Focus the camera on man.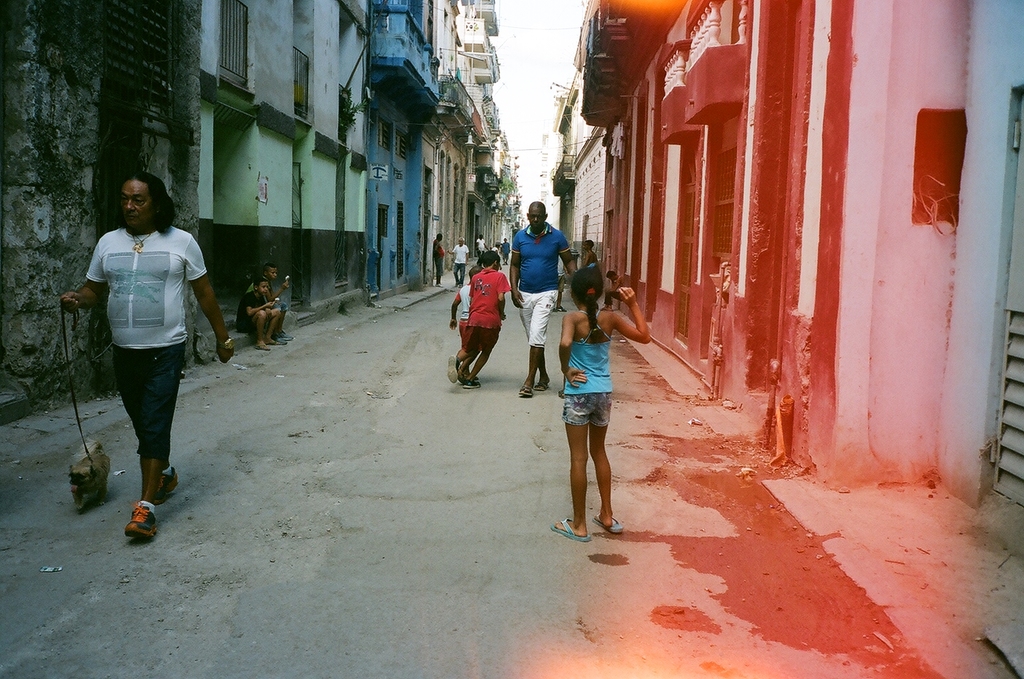
Focus region: 509 198 582 399.
